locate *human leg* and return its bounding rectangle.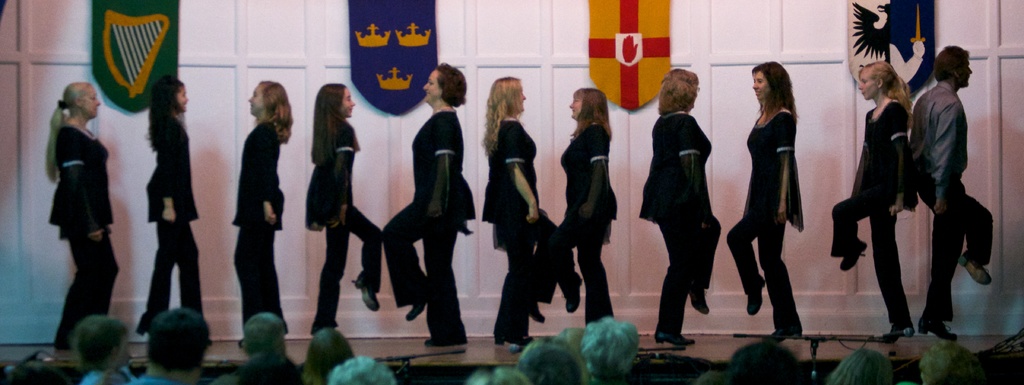
region(175, 206, 213, 346).
